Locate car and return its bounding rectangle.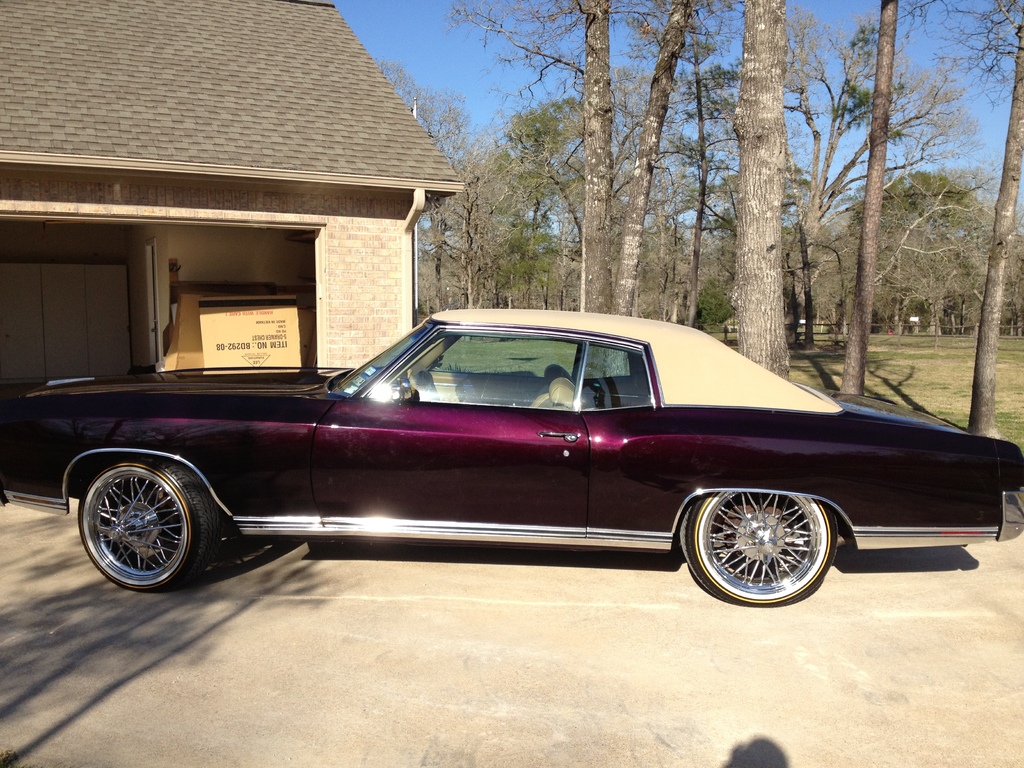
3 309 1023 610.
